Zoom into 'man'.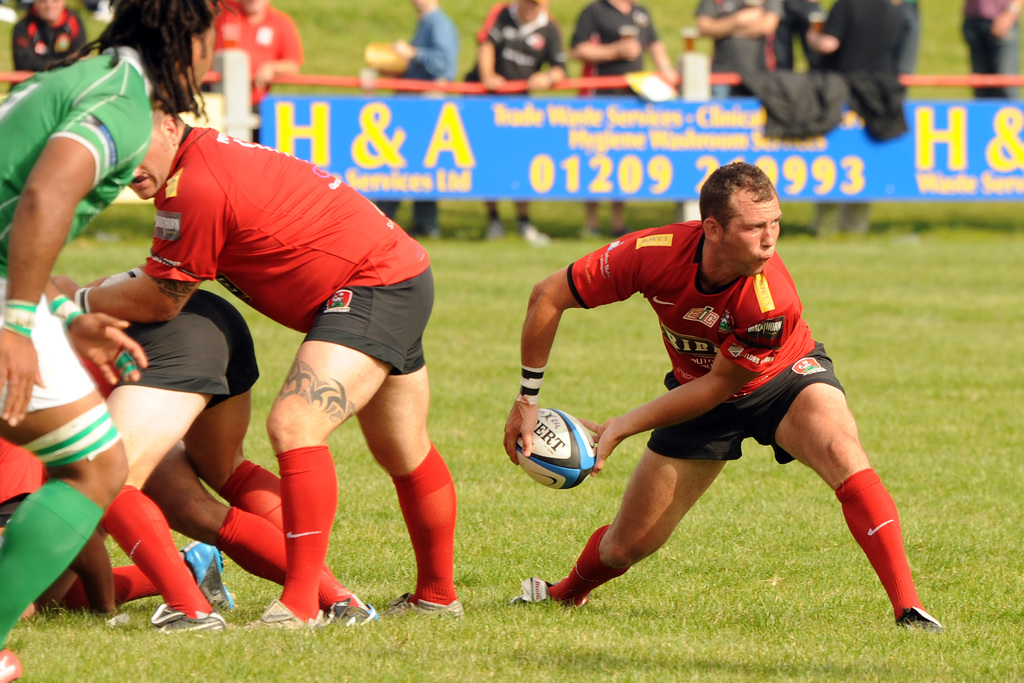
Zoom target: BBox(458, 0, 572, 243).
